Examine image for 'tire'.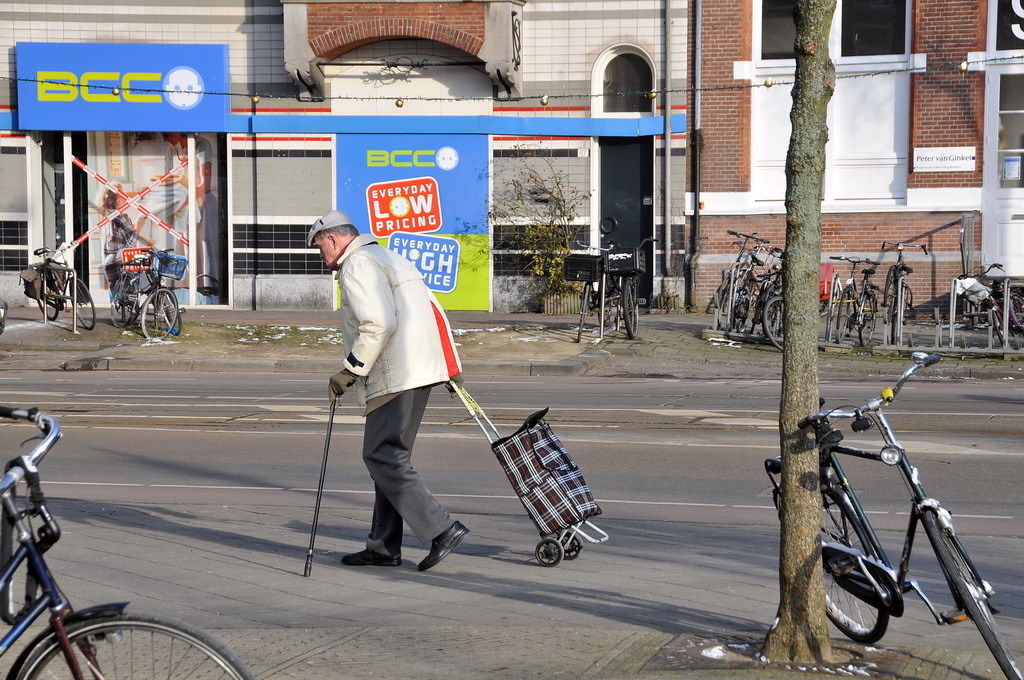
Examination result: x1=29, y1=270, x2=65, y2=321.
